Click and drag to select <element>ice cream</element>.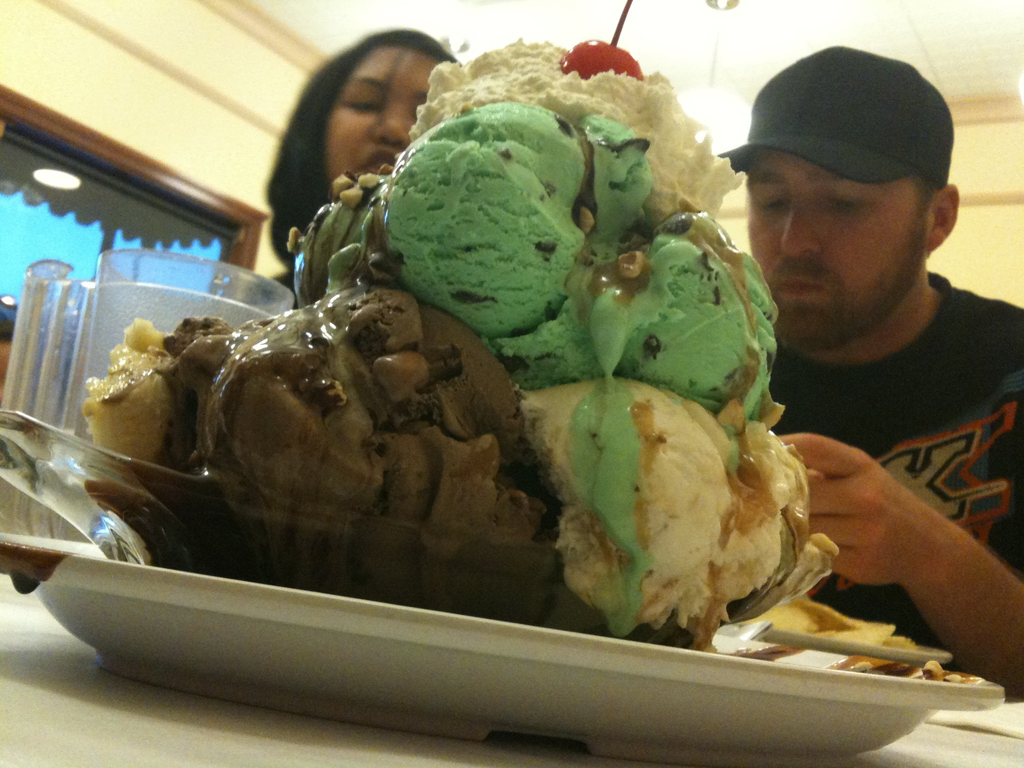
Selection: rect(72, 41, 831, 619).
